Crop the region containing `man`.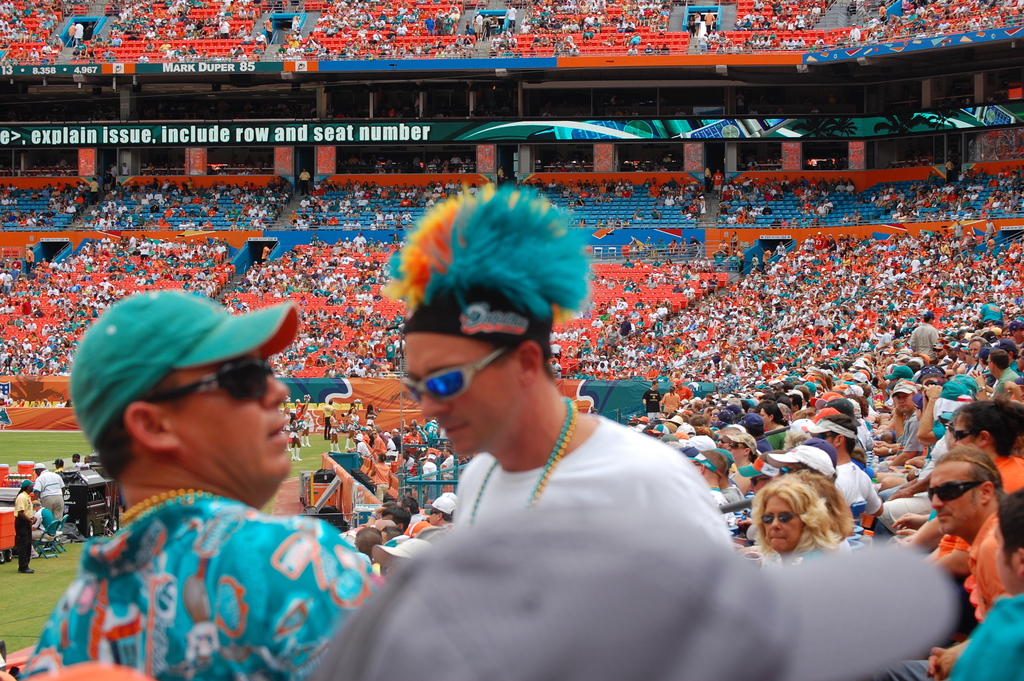
Crop region: [110,163,118,177].
